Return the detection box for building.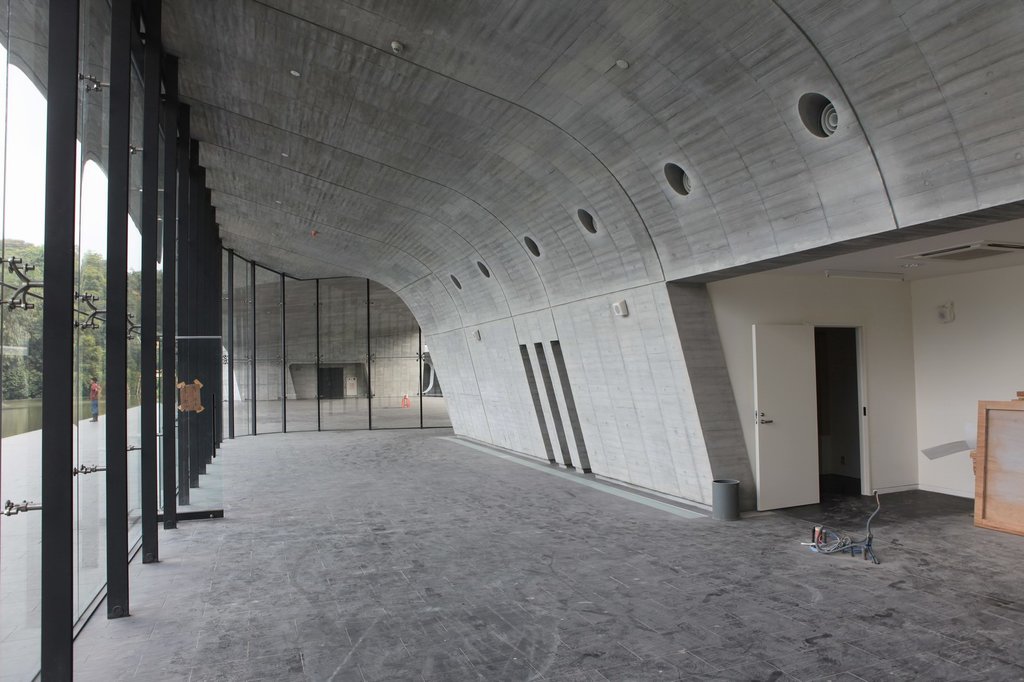
[x1=0, y1=0, x2=1023, y2=681].
